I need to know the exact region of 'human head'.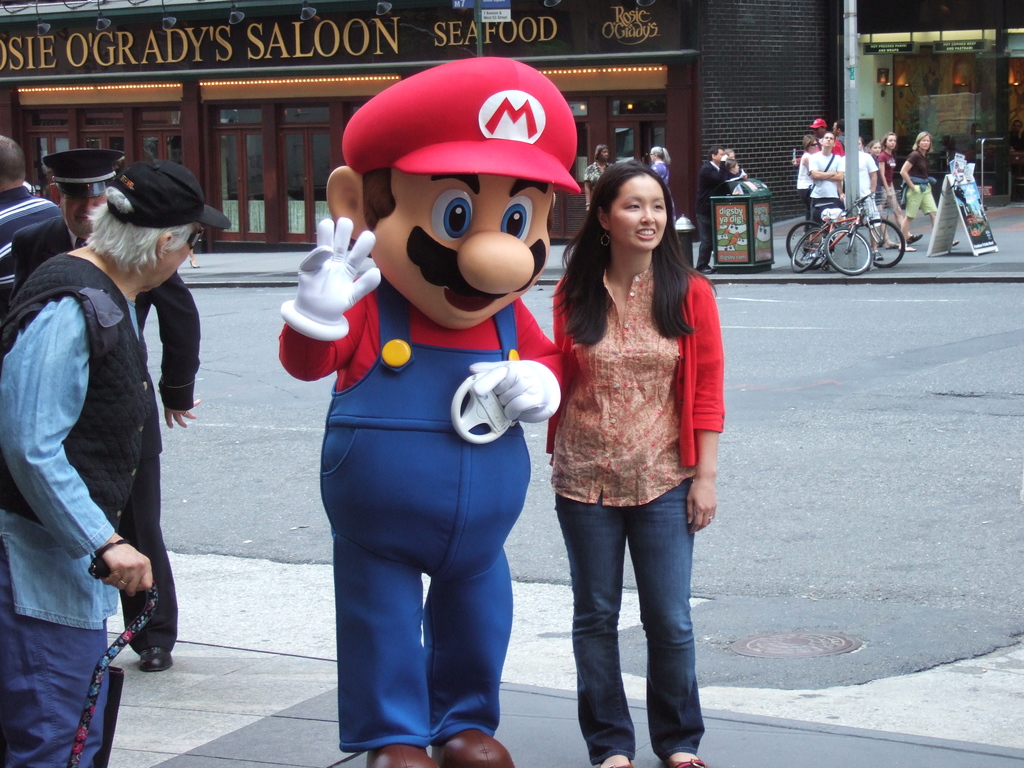
Region: {"x1": 60, "y1": 172, "x2": 112, "y2": 237}.
